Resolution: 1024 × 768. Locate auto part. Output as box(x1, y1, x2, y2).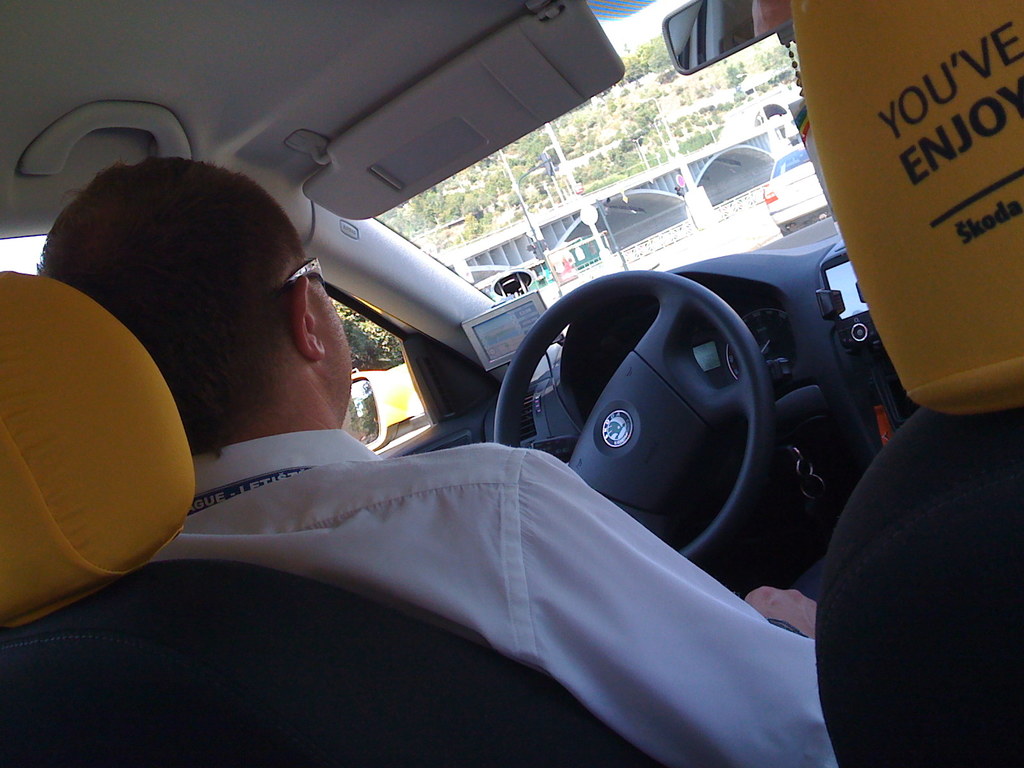
box(488, 264, 777, 572).
